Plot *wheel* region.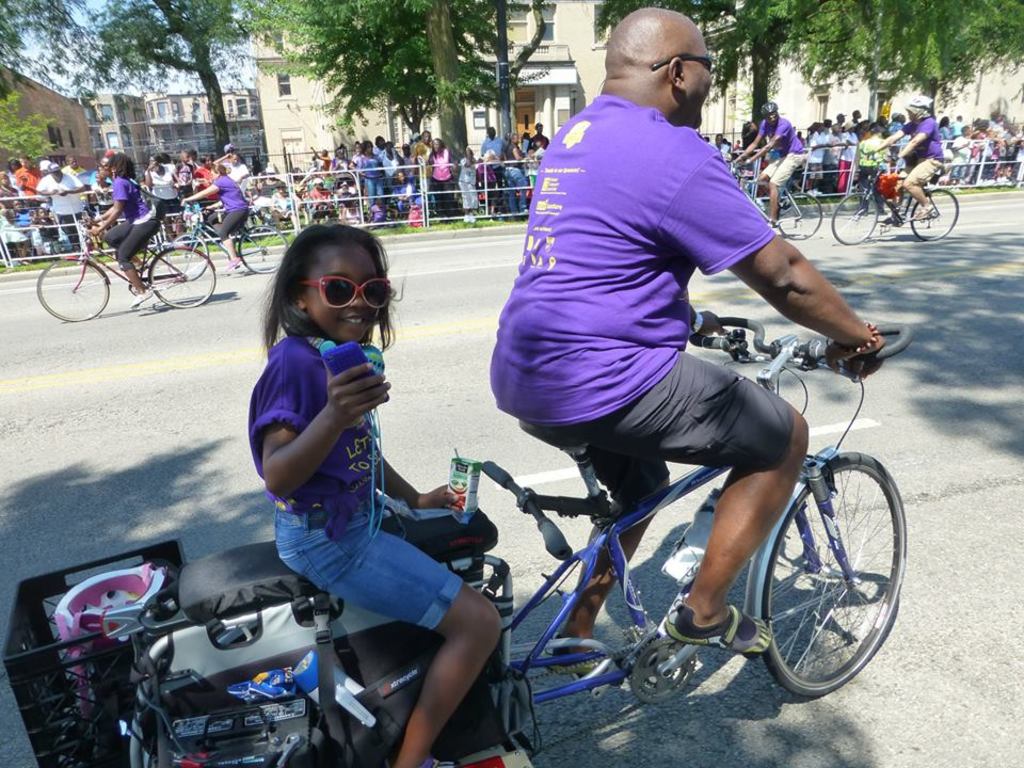
Plotted at 754:453:893:706.
